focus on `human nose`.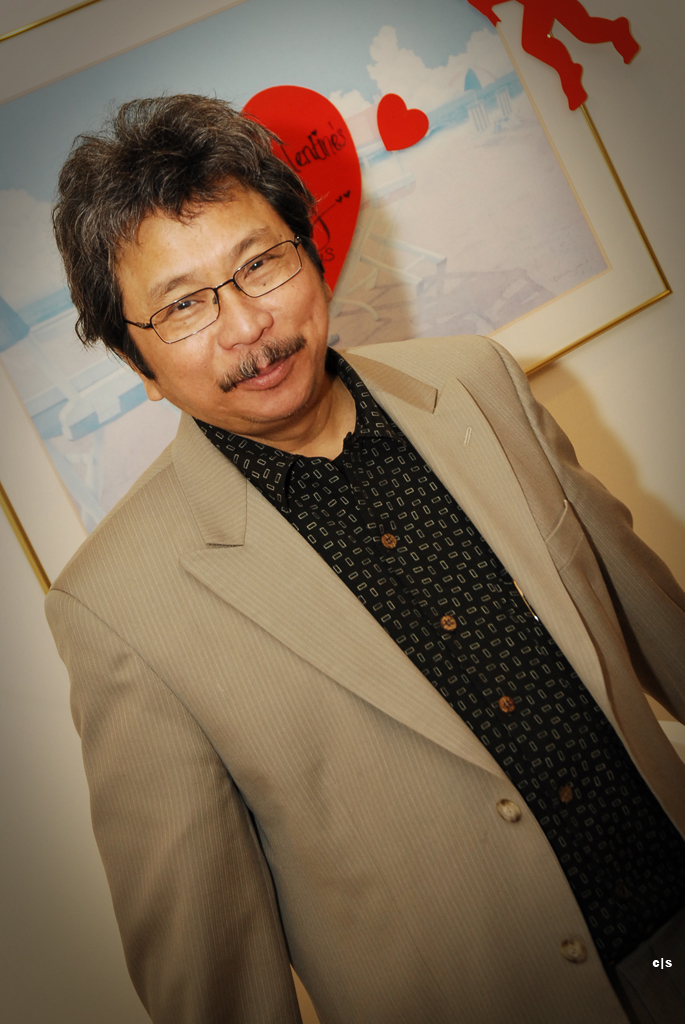
Focused at (214, 281, 271, 352).
